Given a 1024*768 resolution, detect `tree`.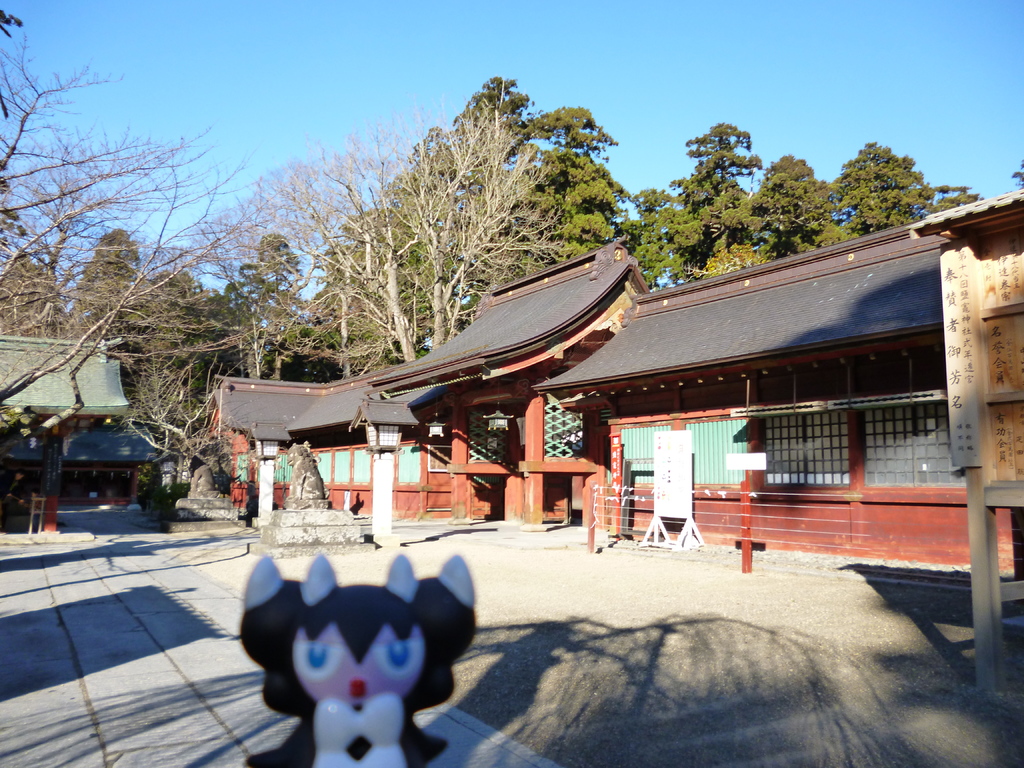
l=929, t=178, r=991, b=207.
